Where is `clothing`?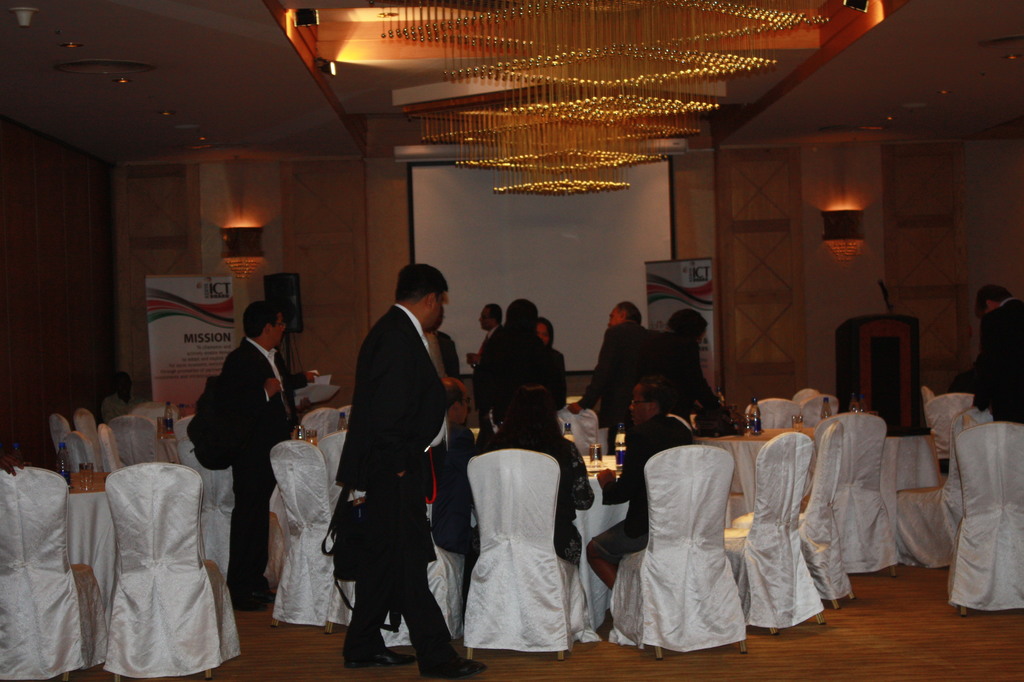
left=320, top=262, right=470, bottom=667.
